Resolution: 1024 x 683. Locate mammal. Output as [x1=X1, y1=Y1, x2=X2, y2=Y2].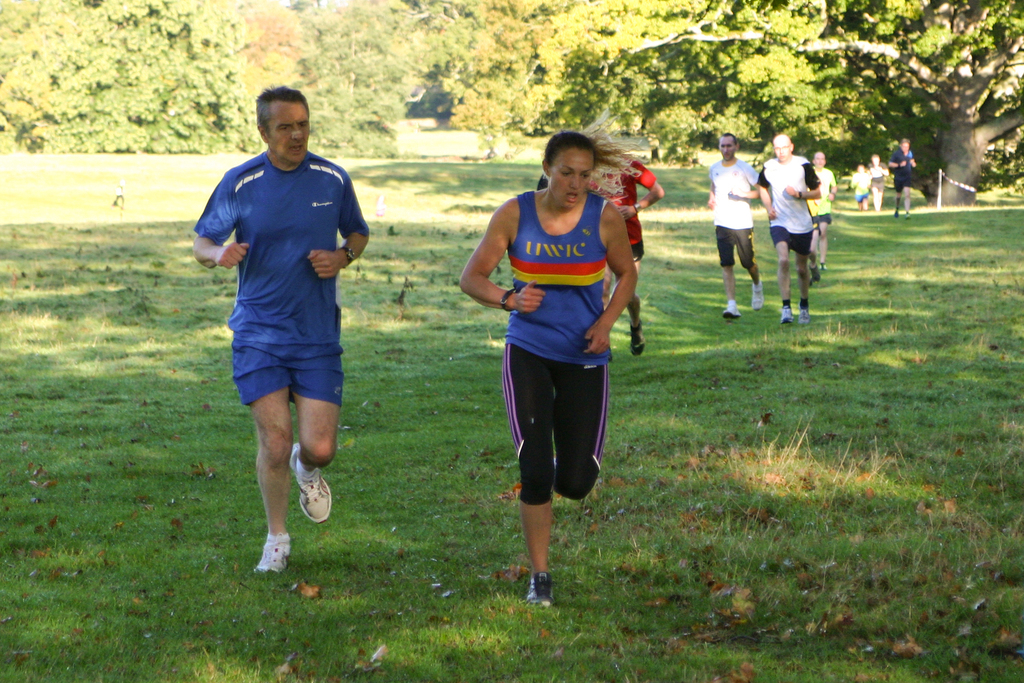
[x1=459, y1=131, x2=640, y2=609].
